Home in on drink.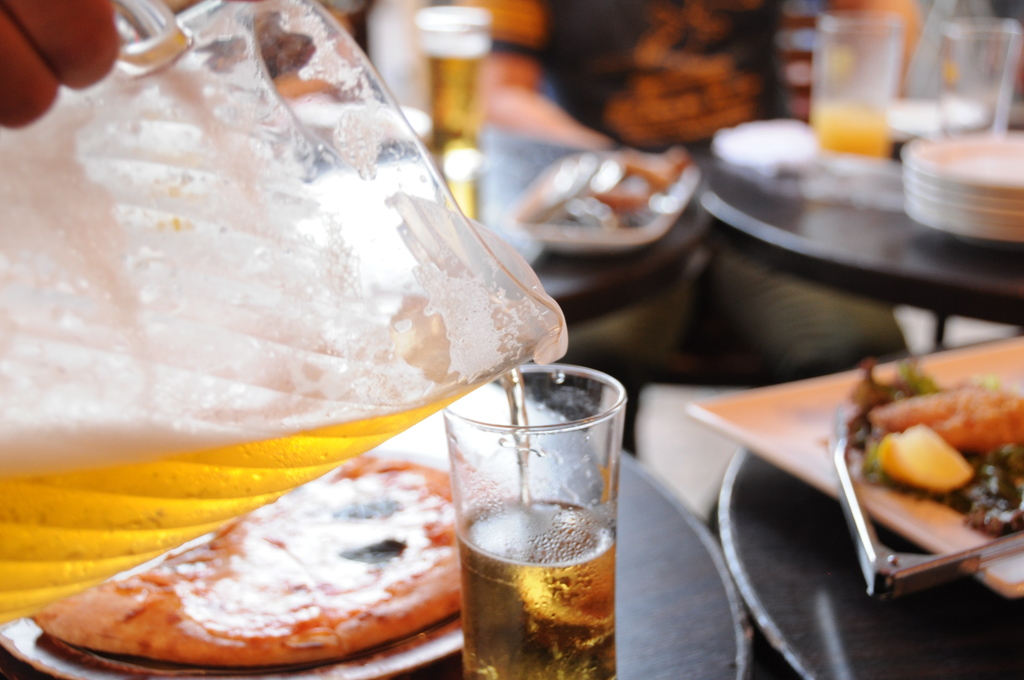
Homed in at {"x1": 446, "y1": 497, "x2": 618, "y2": 679}.
